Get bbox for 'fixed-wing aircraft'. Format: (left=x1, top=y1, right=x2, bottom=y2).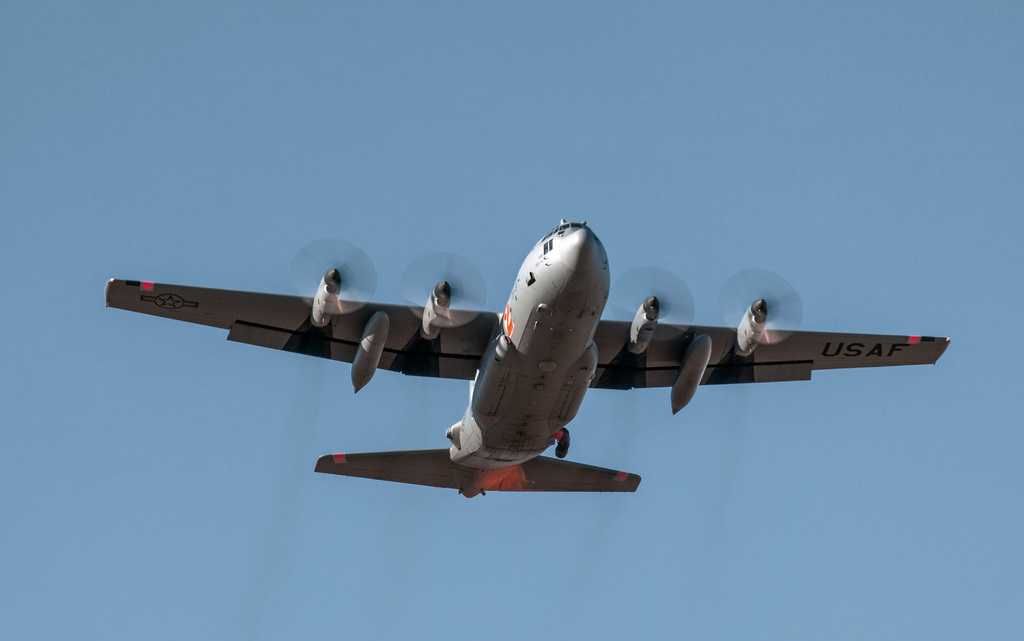
(left=102, top=214, right=952, bottom=500).
